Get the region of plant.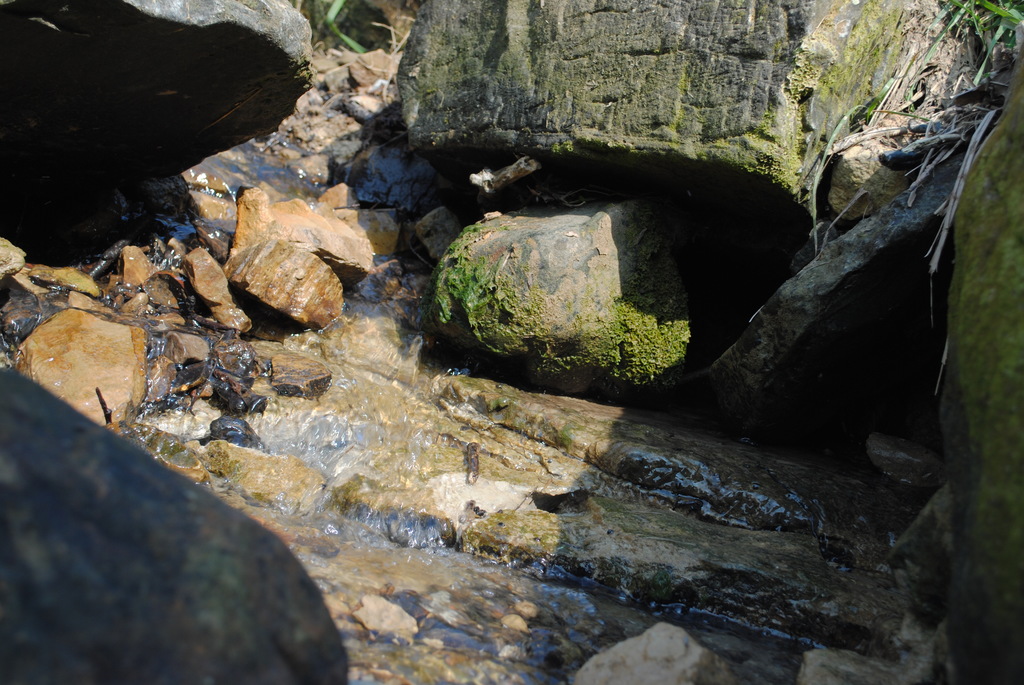
[813, 67, 980, 246].
